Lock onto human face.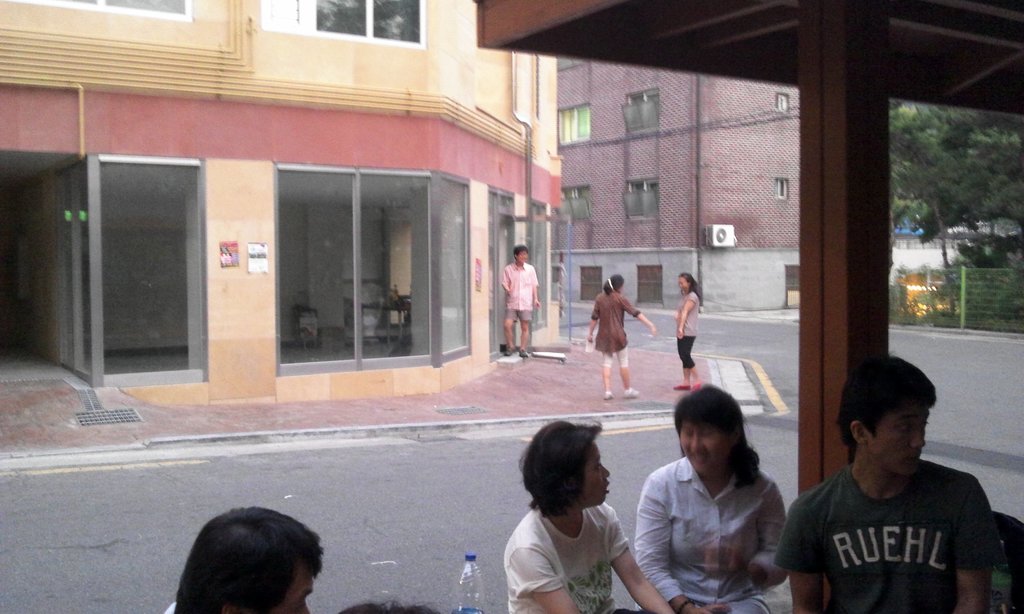
Locked: box=[518, 251, 527, 265].
